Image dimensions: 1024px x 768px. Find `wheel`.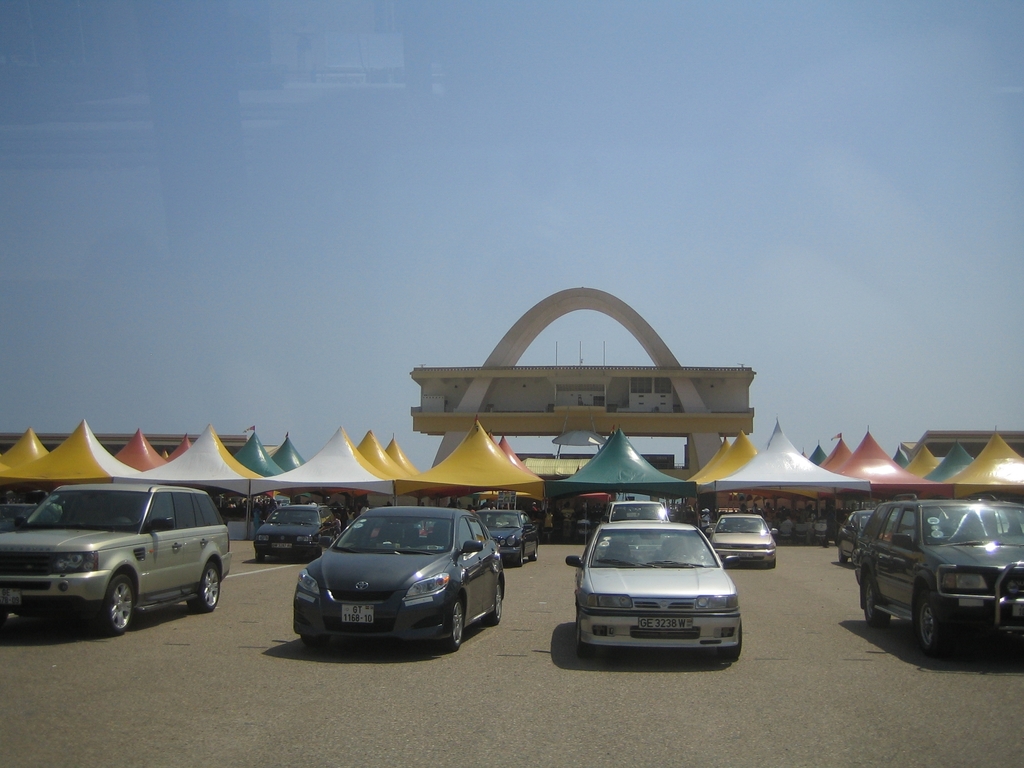
486, 581, 503, 625.
